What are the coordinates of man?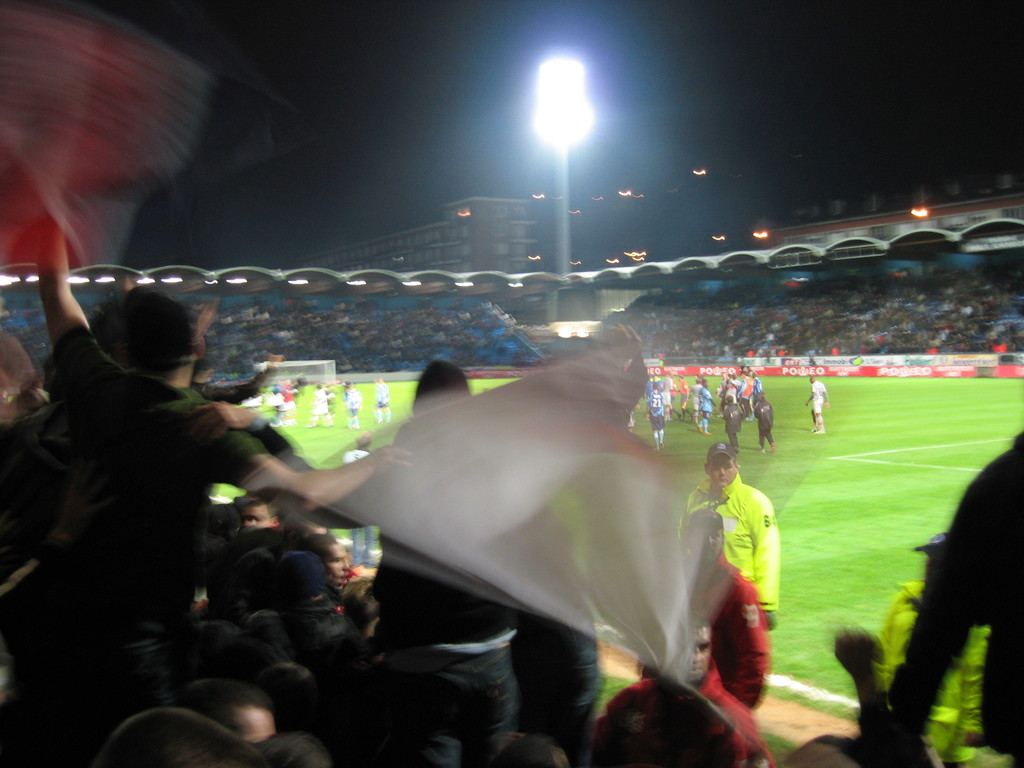
680, 444, 780, 630.
